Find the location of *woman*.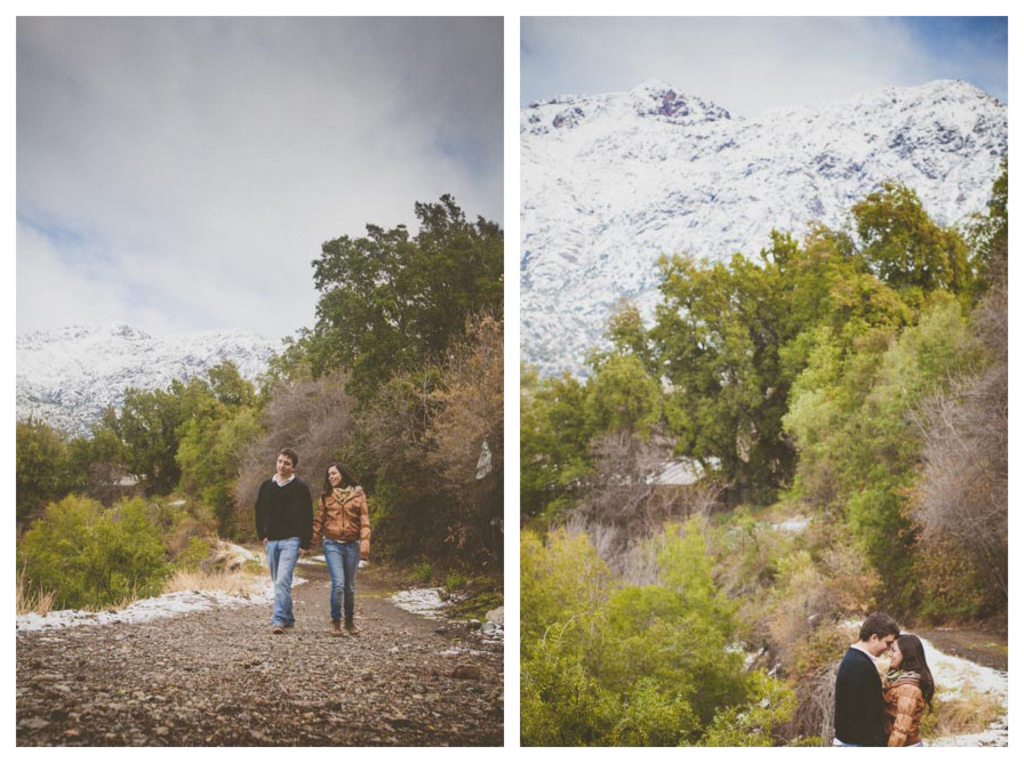
Location: (left=304, top=466, right=374, bottom=640).
